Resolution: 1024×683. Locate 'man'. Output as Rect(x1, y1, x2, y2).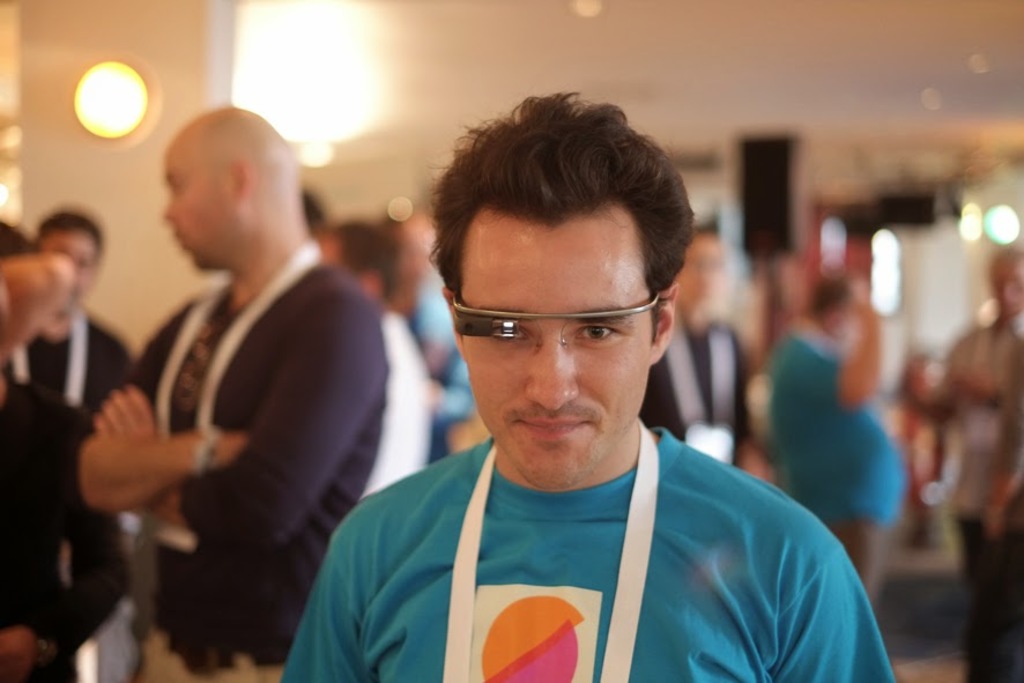
Rect(625, 210, 779, 482).
